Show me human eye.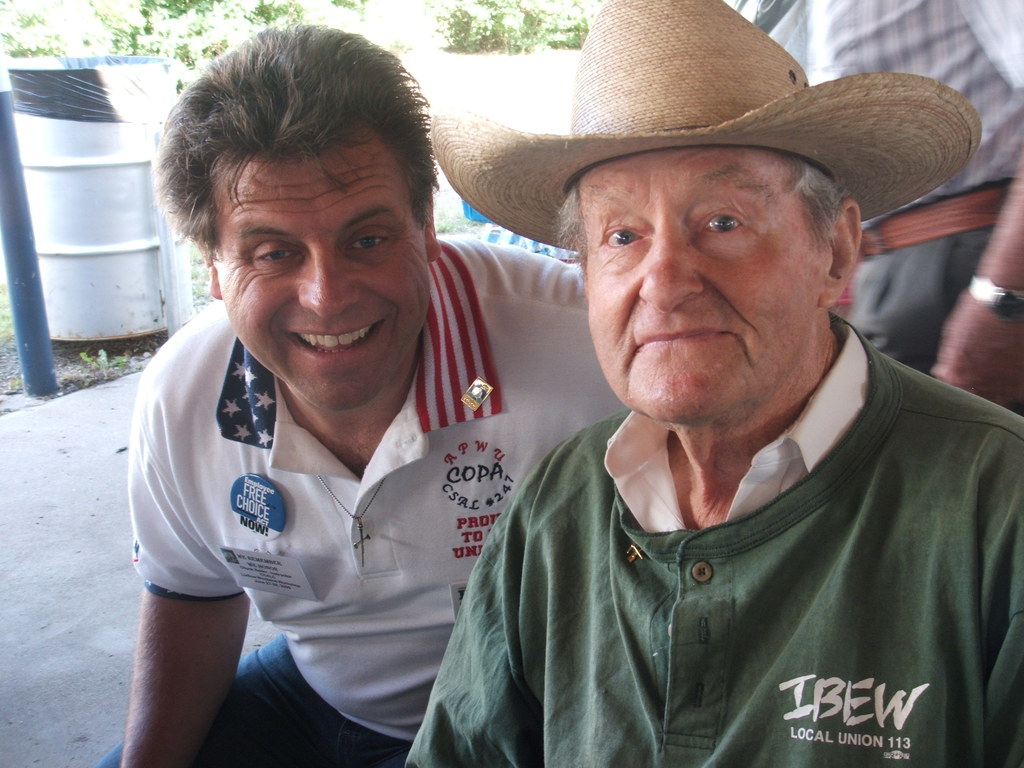
human eye is here: 344/227/392/257.
